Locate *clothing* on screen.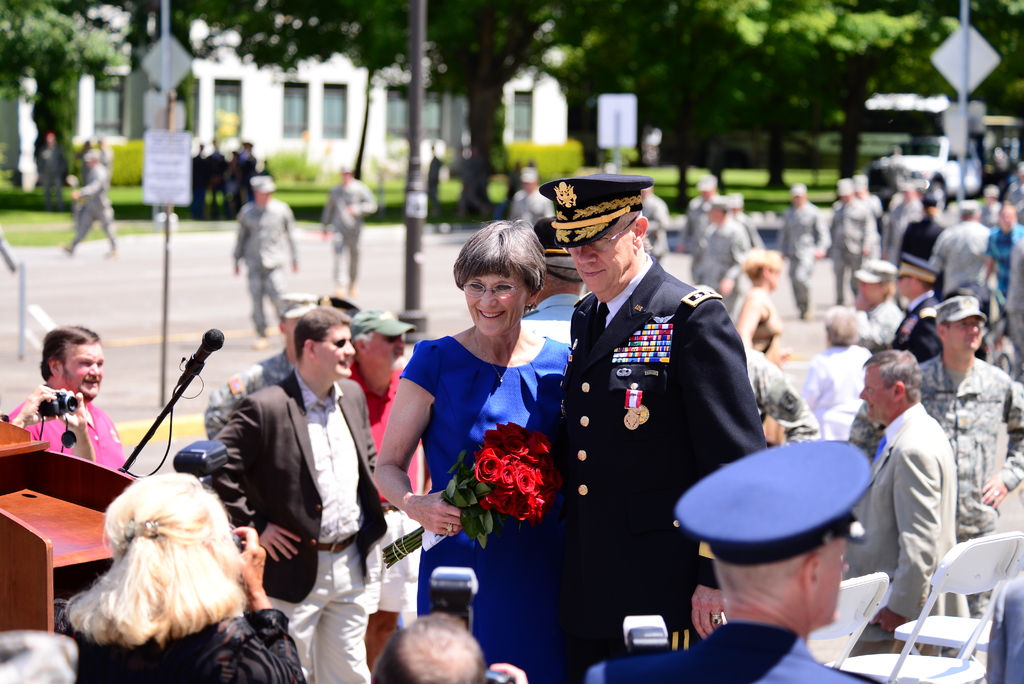
On screen at x1=227 y1=200 x2=302 y2=338.
